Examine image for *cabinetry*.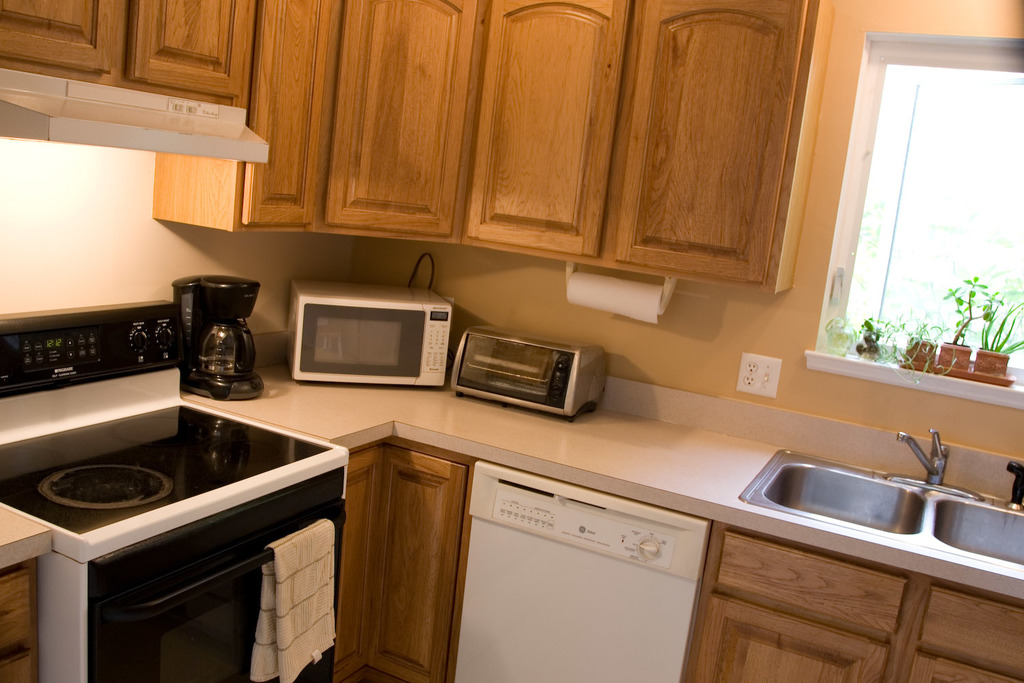
Examination result: [left=0, top=0, right=817, bottom=294].
